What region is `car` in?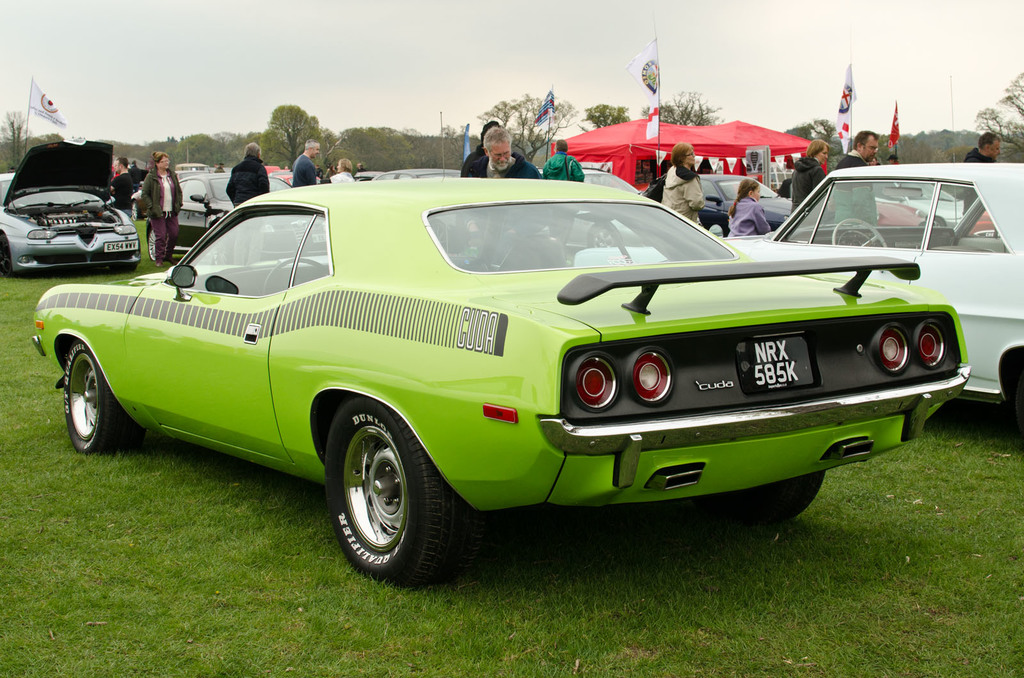
pyautogui.locateOnScreen(147, 173, 227, 265).
